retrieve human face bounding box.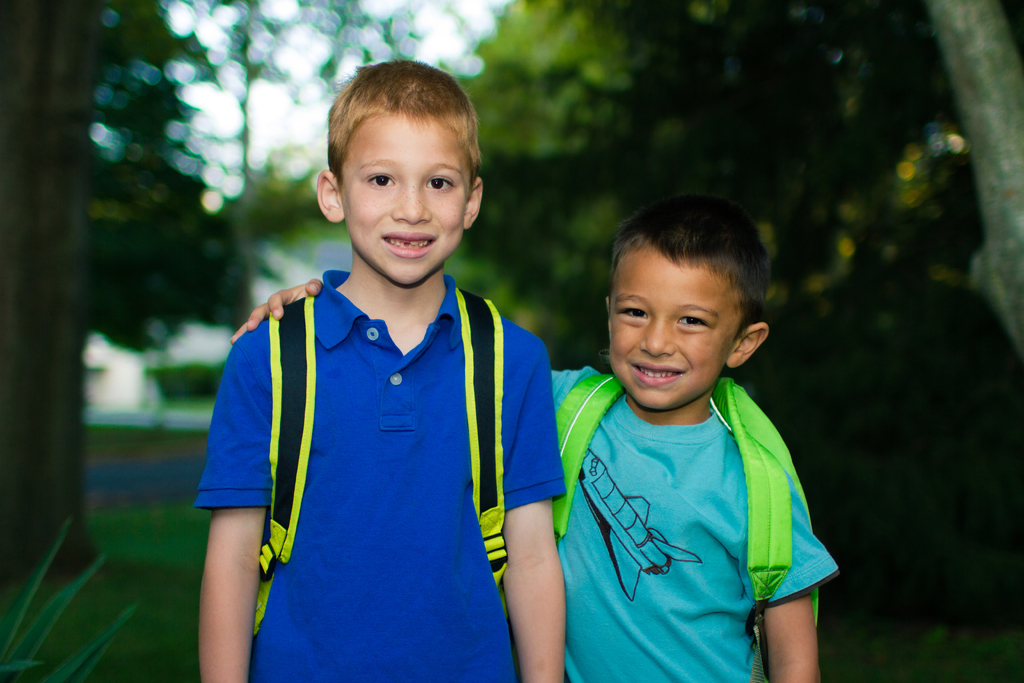
Bounding box: (608, 240, 744, 415).
